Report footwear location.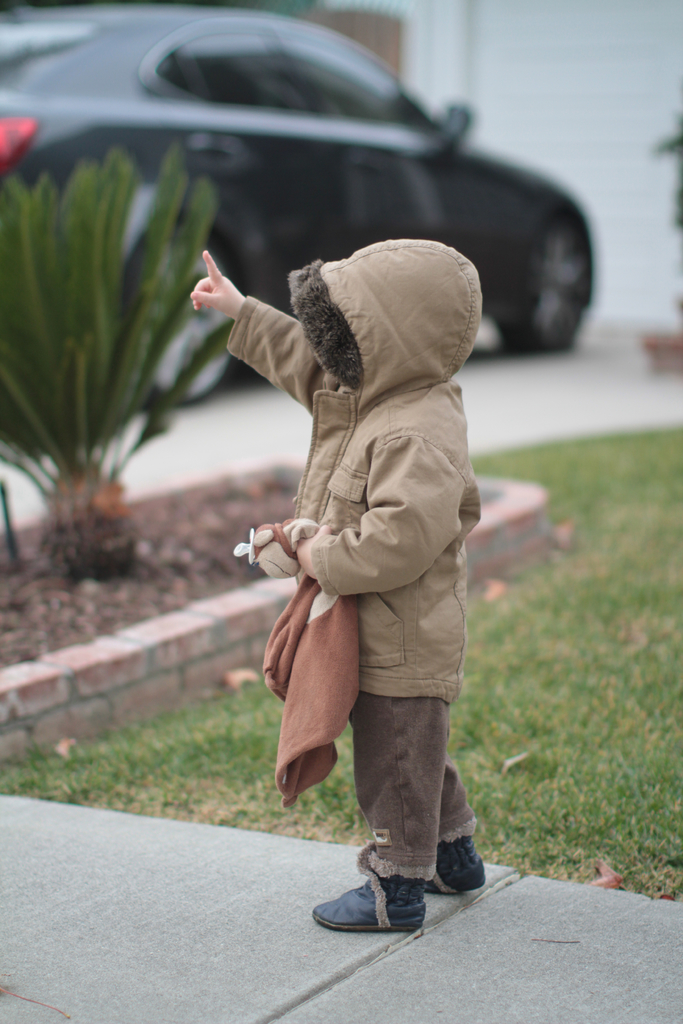
Report: [x1=318, y1=883, x2=419, y2=940].
